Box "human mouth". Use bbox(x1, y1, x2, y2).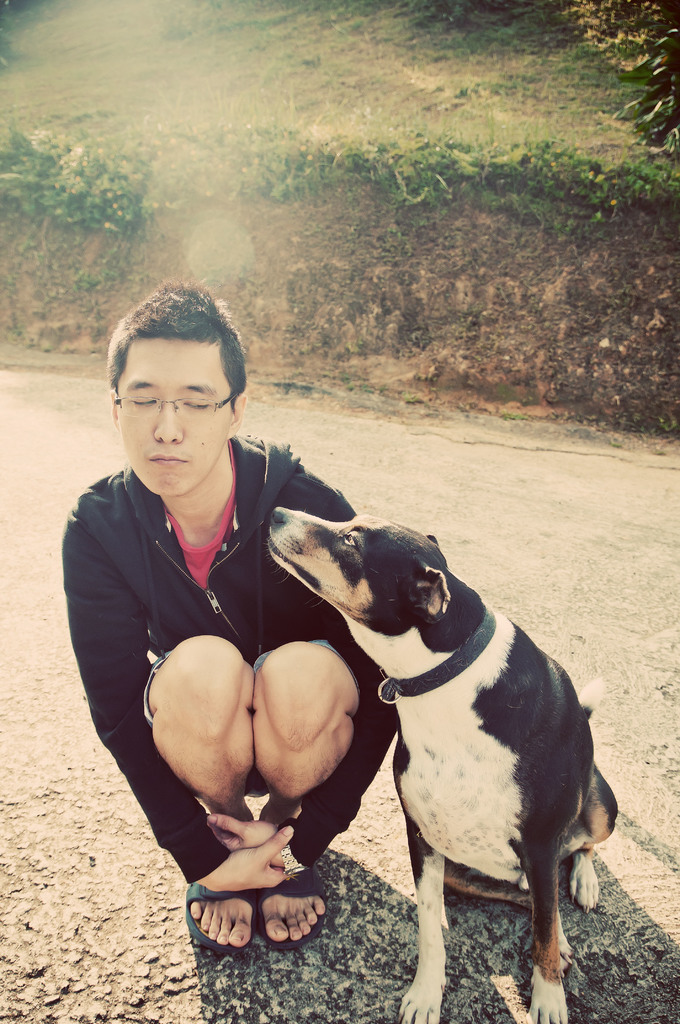
bbox(152, 449, 186, 463).
